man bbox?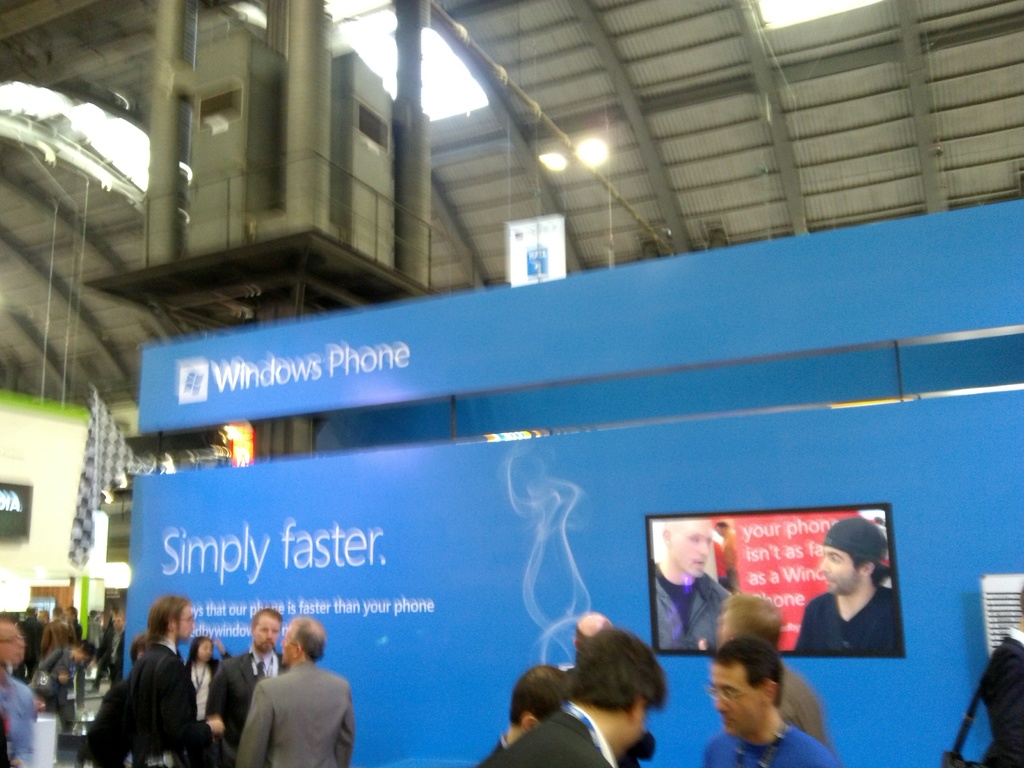
204:604:295:752
